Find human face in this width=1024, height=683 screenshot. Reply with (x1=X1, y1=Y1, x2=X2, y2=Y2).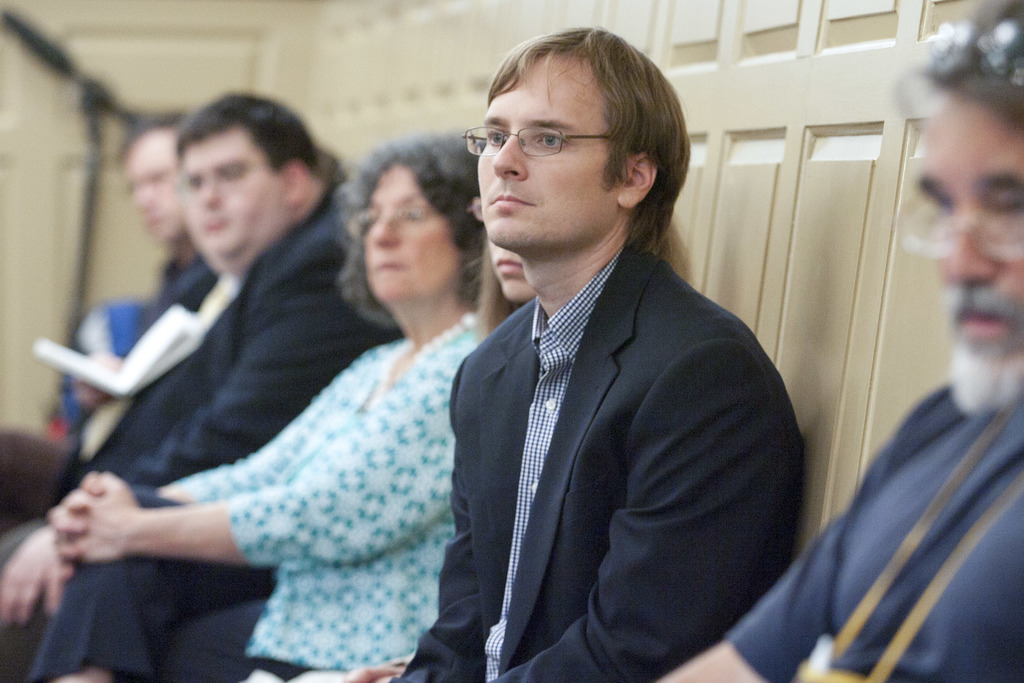
(x1=349, y1=168, x2=460, y2=309).
